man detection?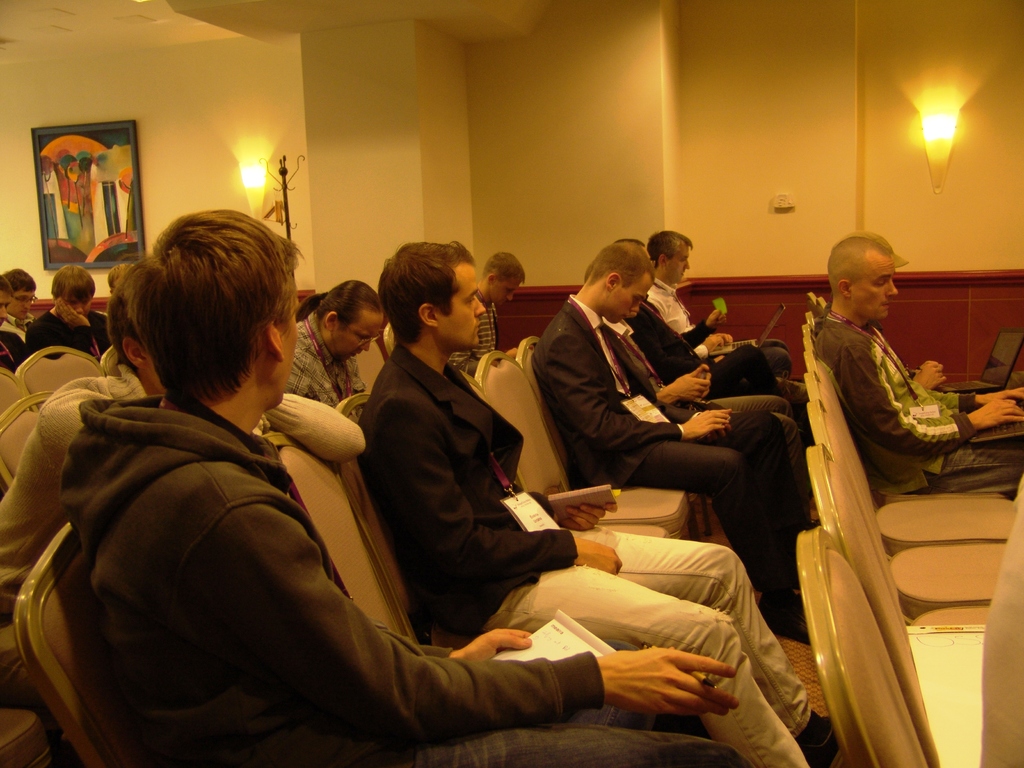
{"left": 276, "top": 275, "right": 390, "bottom": 413}
